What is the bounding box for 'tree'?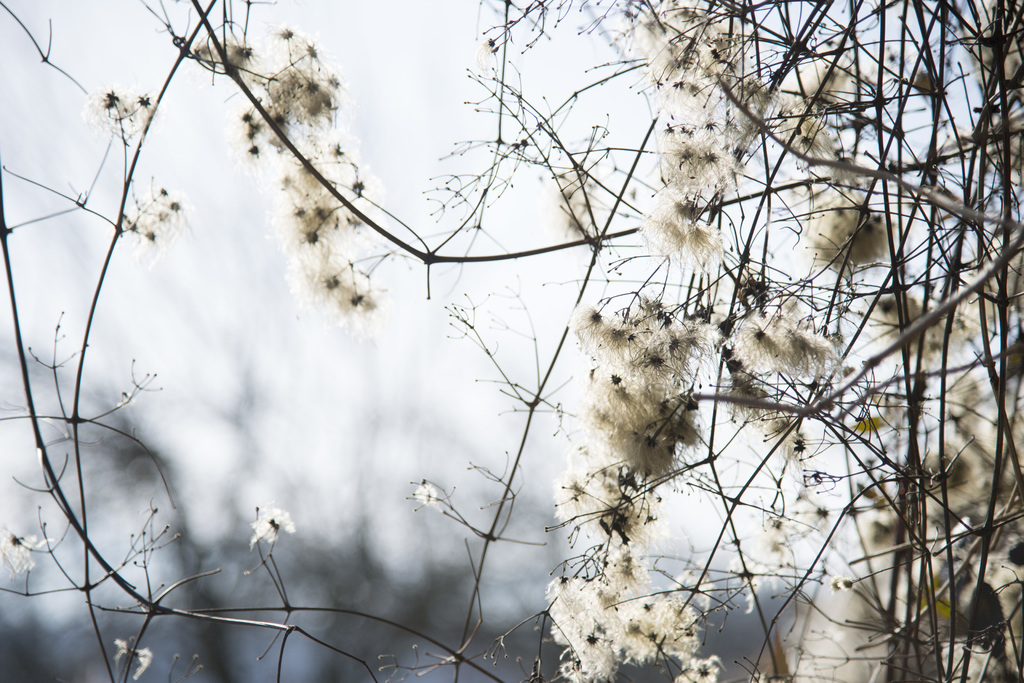
left=0, top=0, right=1023, bottom=678.
